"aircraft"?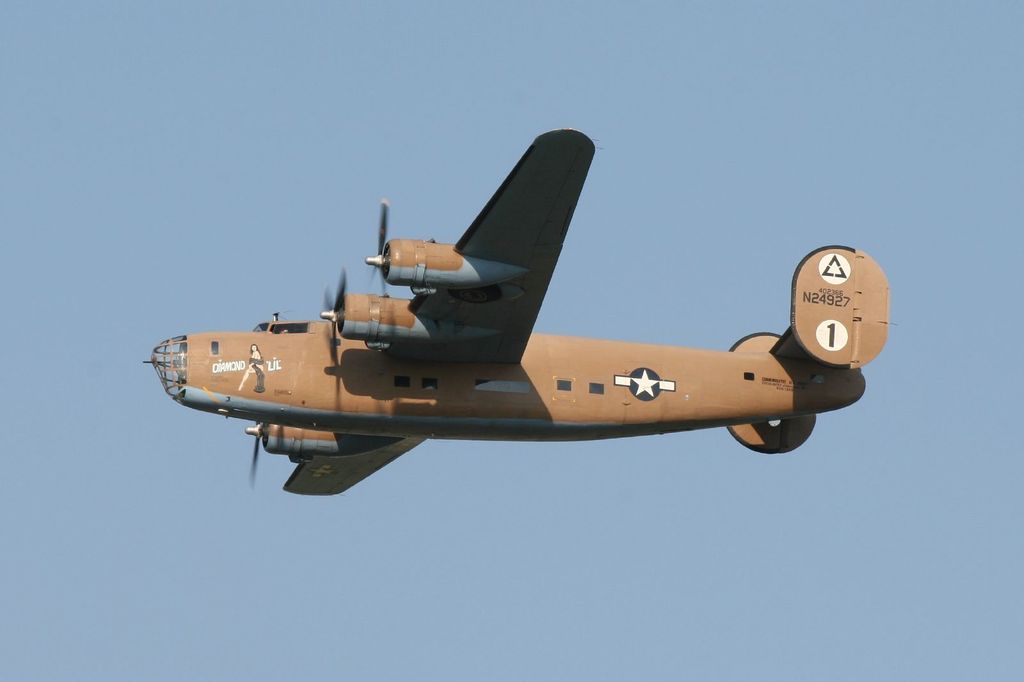
[159, 84, 880, 490]
